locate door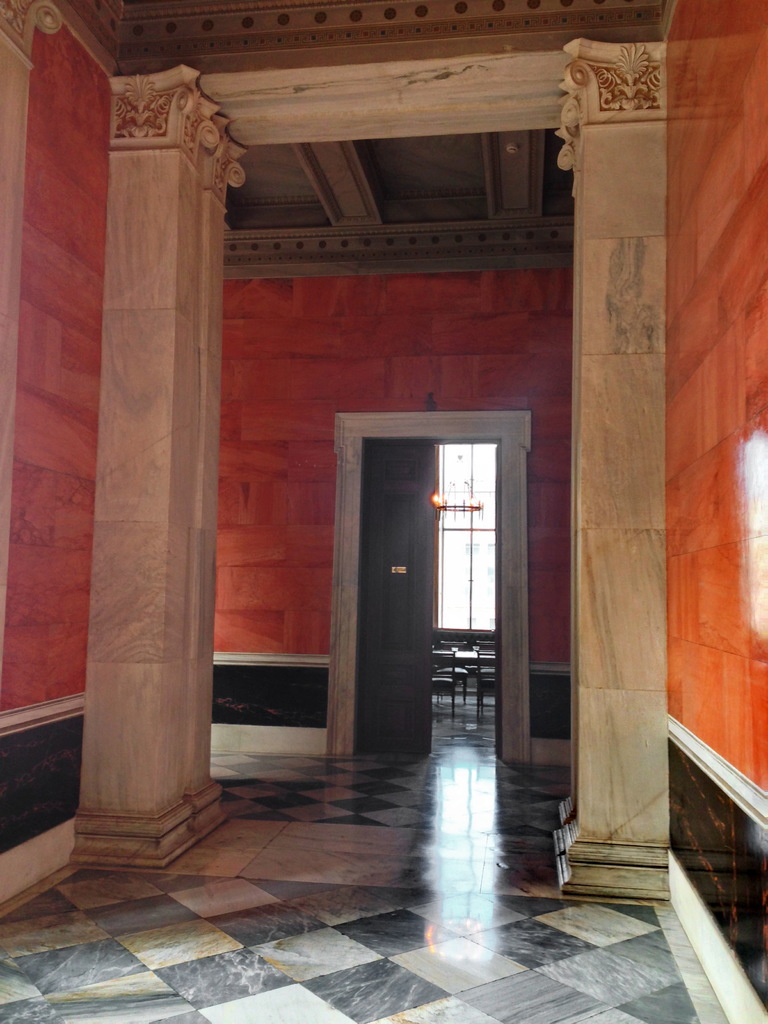
l=317, t=392, r=546, b=789
